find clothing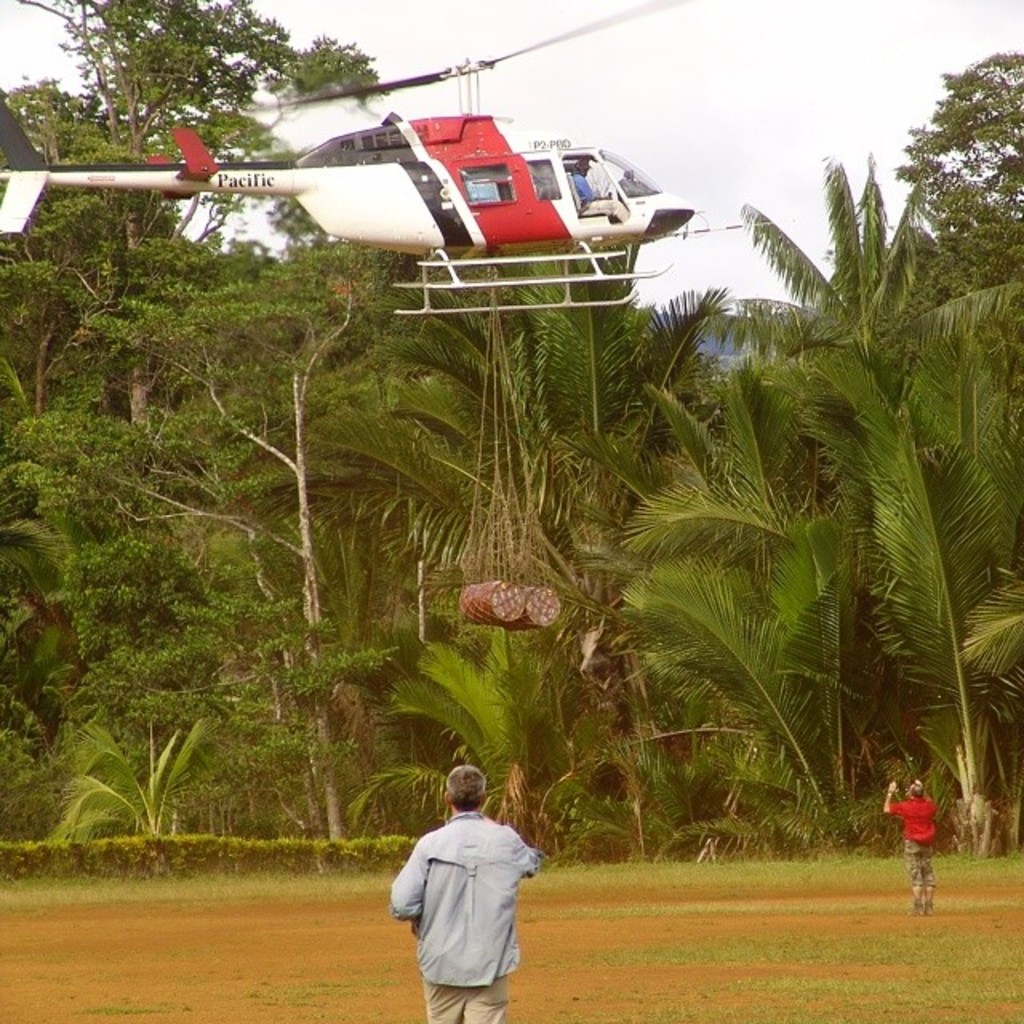
[574,171,597,202]
